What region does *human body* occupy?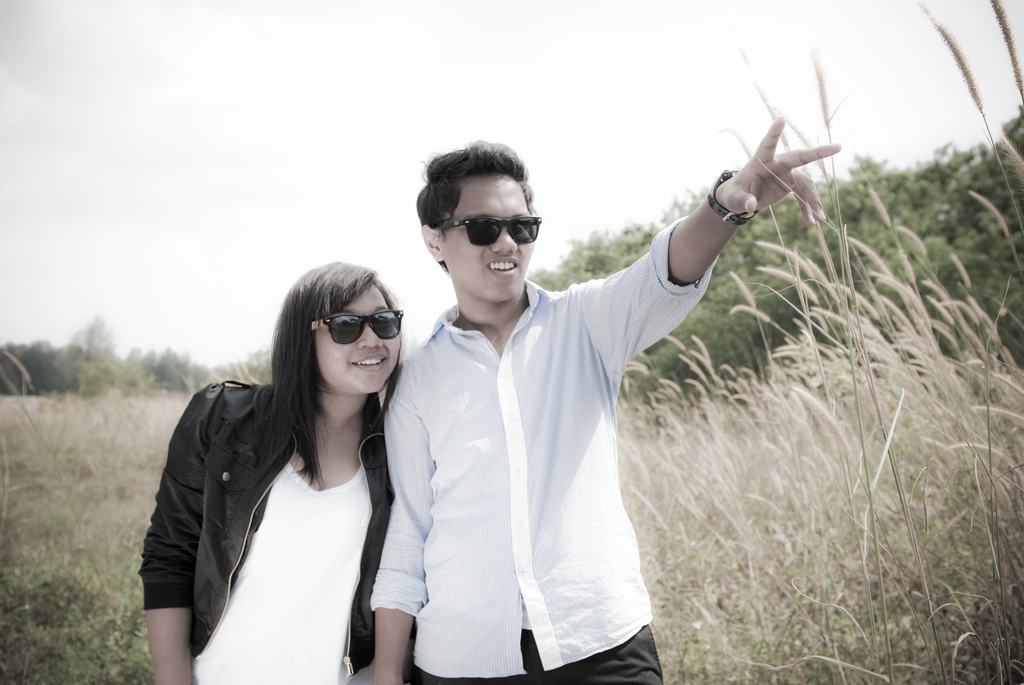
136/253/412/684.
